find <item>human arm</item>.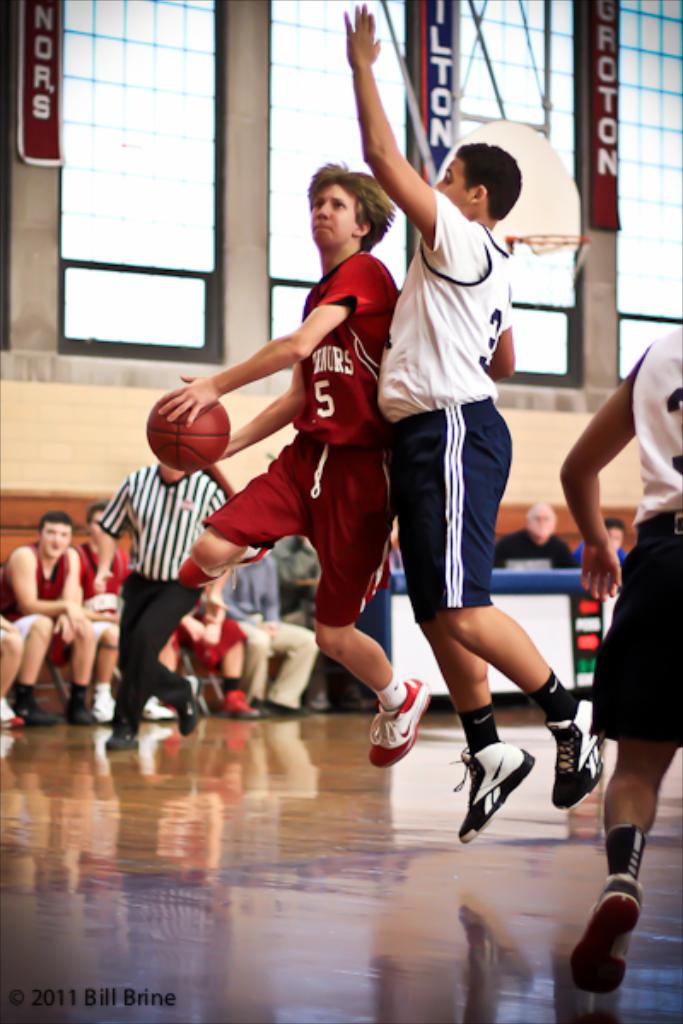
<box>176,387,301,471</box>.
